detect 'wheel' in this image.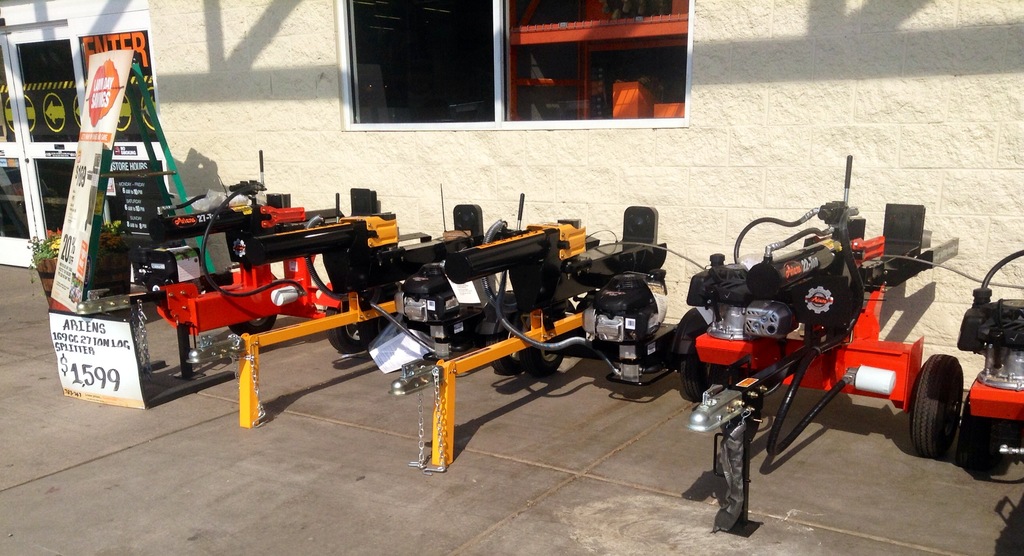
Detection: 493, 323, 518, 372.
